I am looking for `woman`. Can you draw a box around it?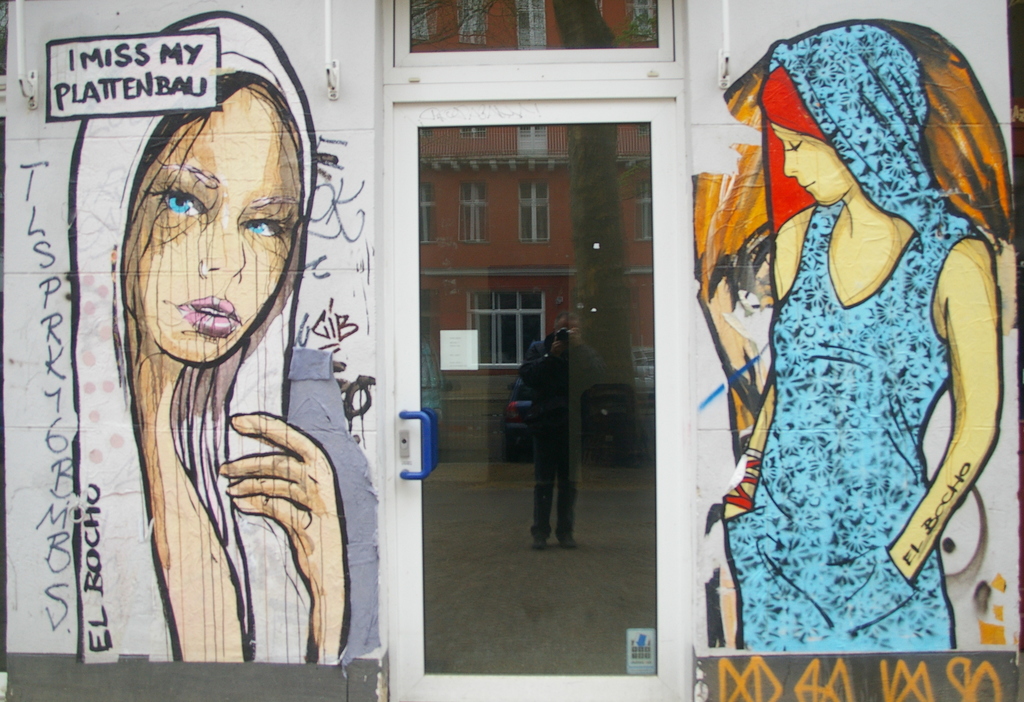
Sure, the bounding box is bbox=(92, 55, 367, 653).
